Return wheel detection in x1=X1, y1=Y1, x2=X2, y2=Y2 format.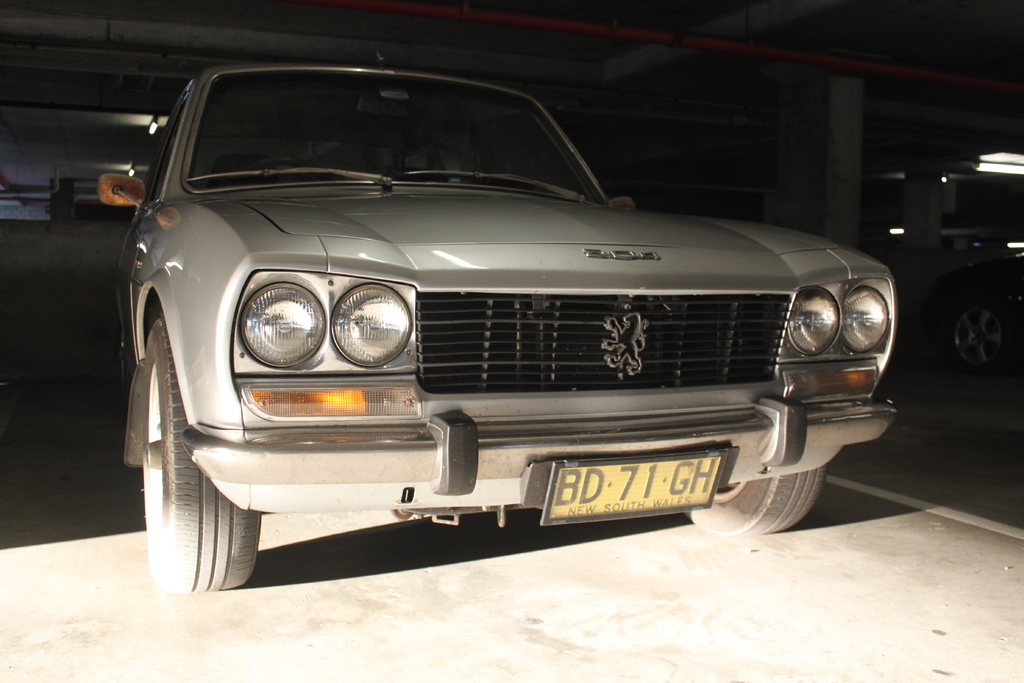
x1=686, y1=472, x2=825, y2=537.
